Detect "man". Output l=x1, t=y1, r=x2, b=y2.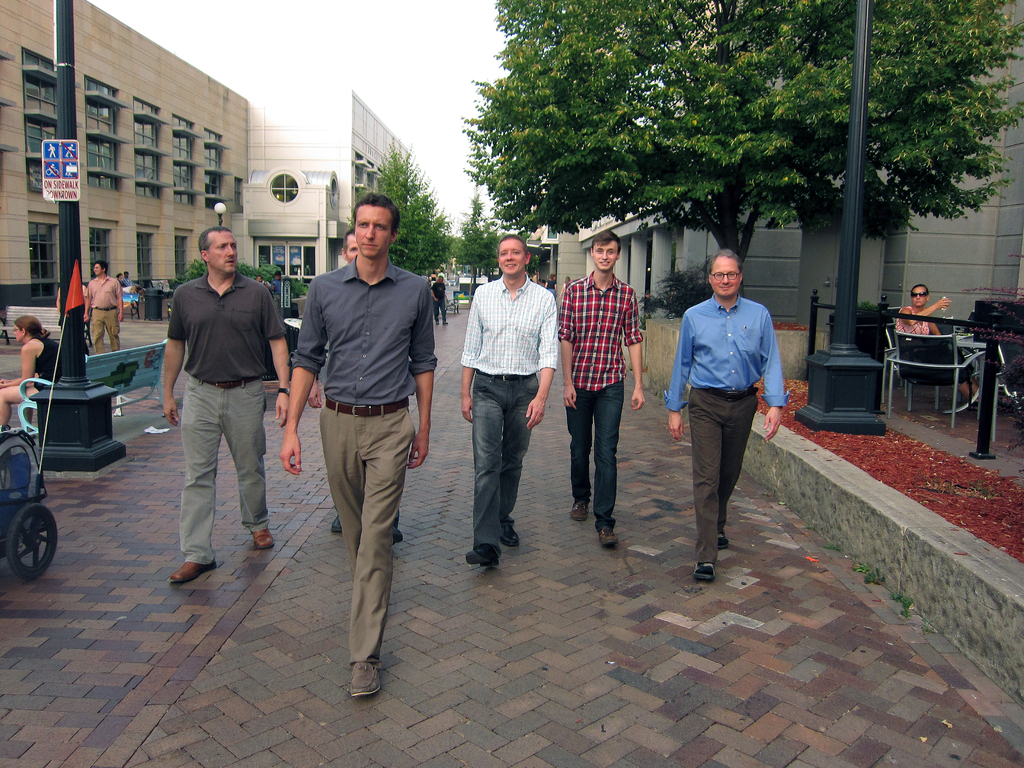
l=557, t=230, r=646, b=550.
